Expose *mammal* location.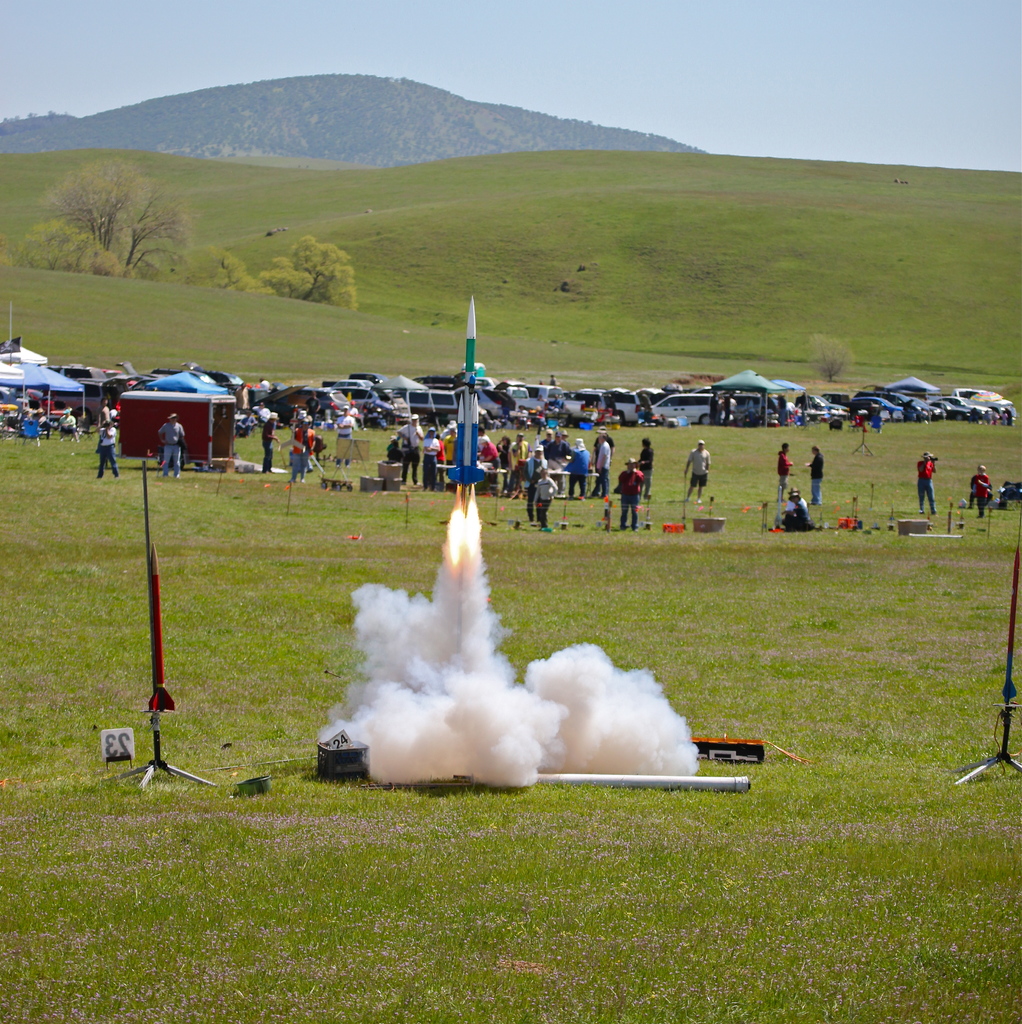
Exposed at rect(309, 396, 322, 419).
